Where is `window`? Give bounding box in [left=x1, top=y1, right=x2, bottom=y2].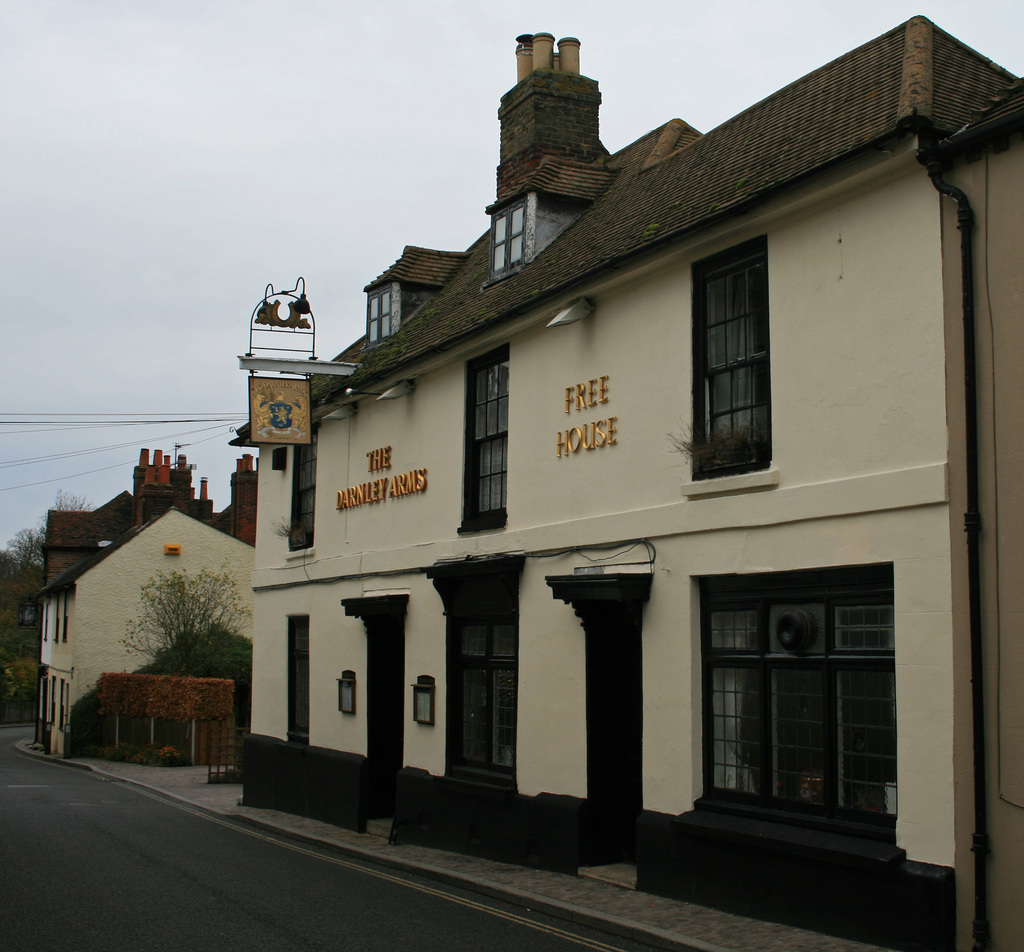
[left=280, top=423, right=320, bottom=581].
